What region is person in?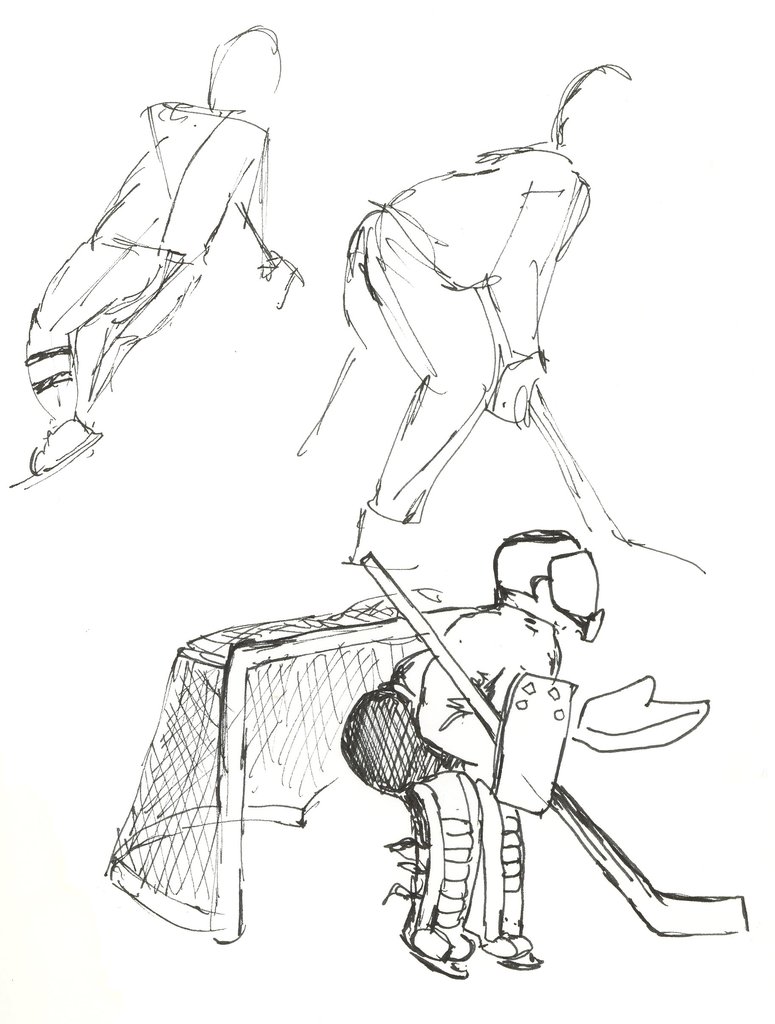
<bbox>27, 17, 309, 550</bbox>.
